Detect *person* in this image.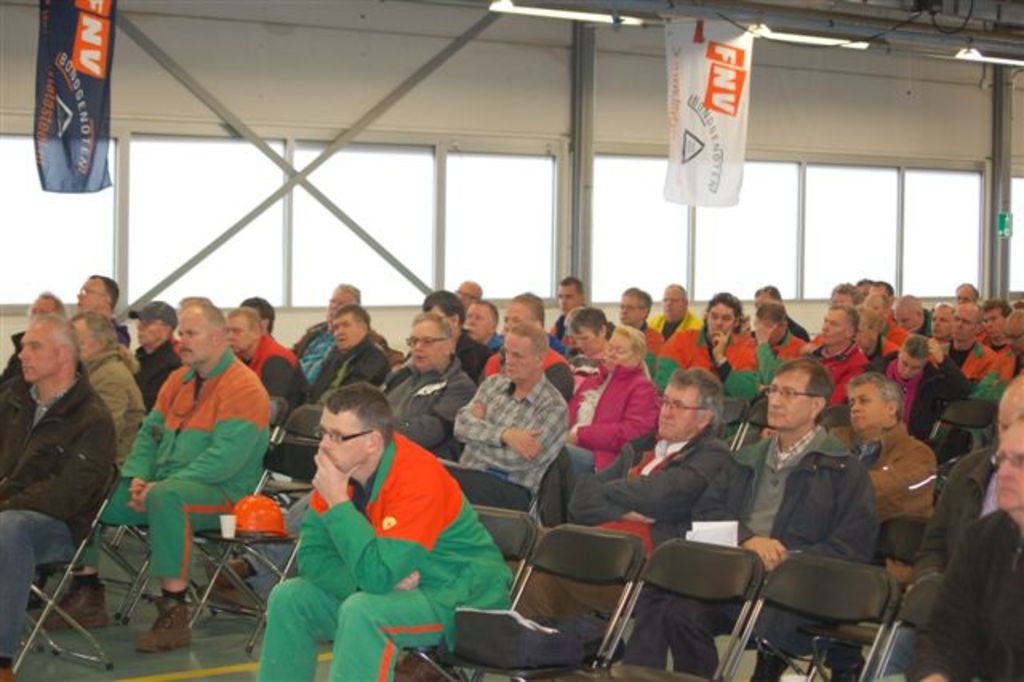
Detection: bbox=(802, 306, 867, 384).
